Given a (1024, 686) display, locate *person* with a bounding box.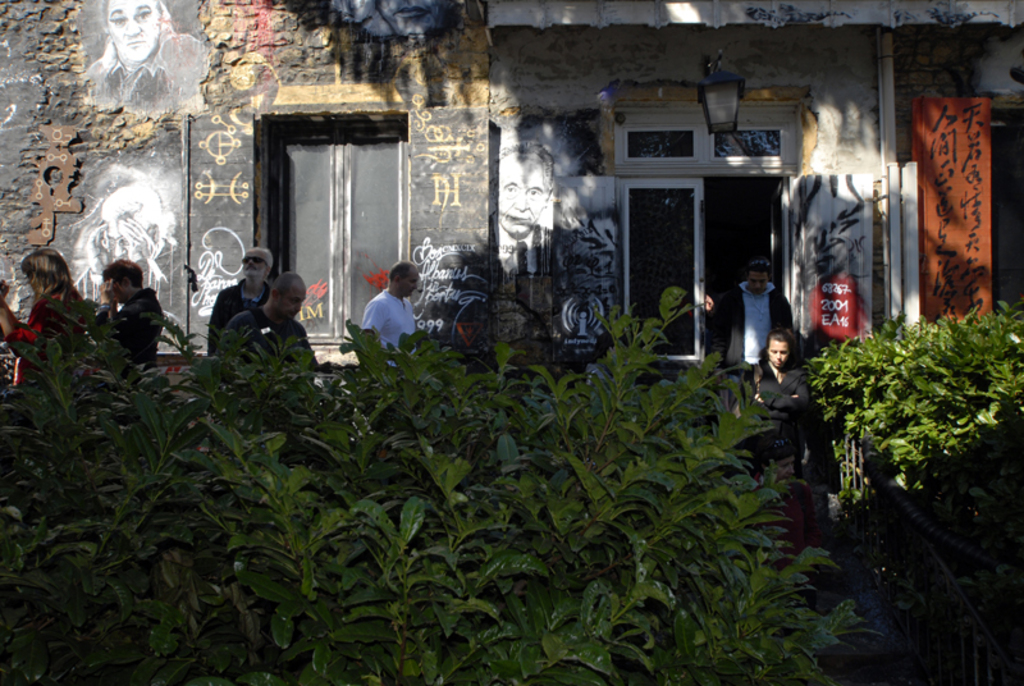
Located: (0,253,93,417).
